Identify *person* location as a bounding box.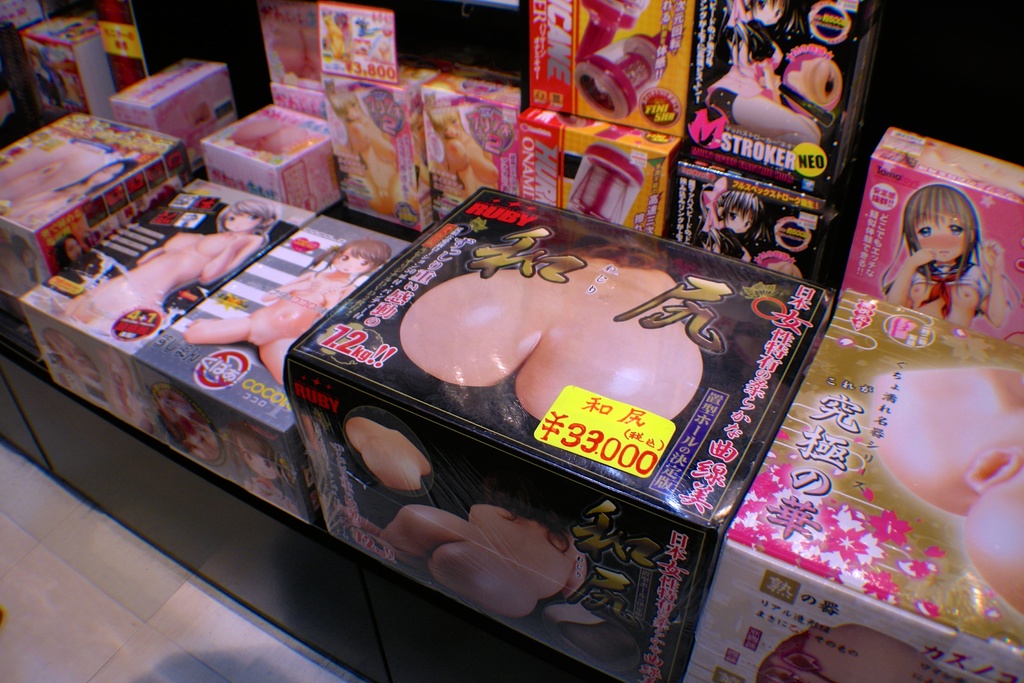
x1=429 y1=97 x2=497 y2=201.
